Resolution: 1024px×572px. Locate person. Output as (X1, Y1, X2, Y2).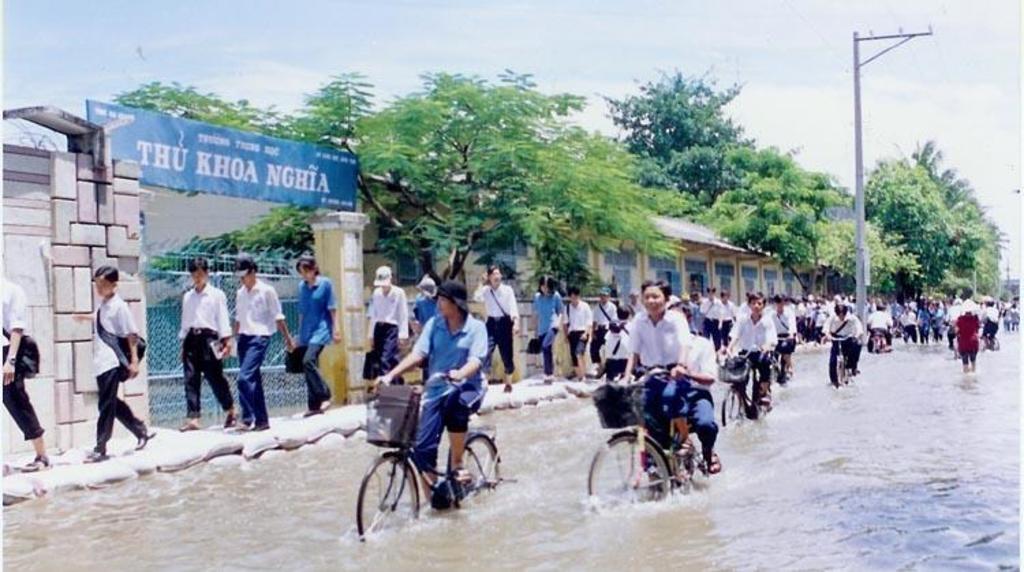
(232, 268, 292, 431).
